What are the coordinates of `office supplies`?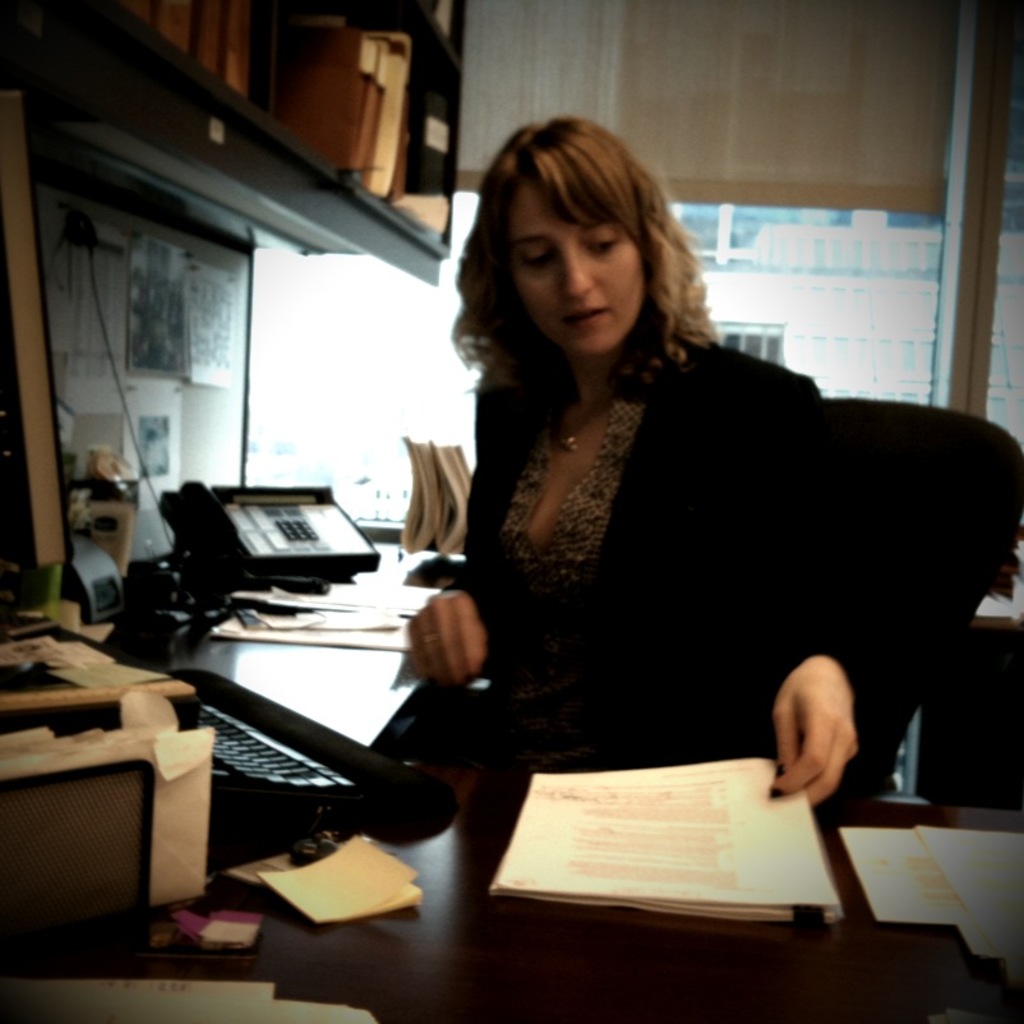
Rect(406, 435, 465, 553).
